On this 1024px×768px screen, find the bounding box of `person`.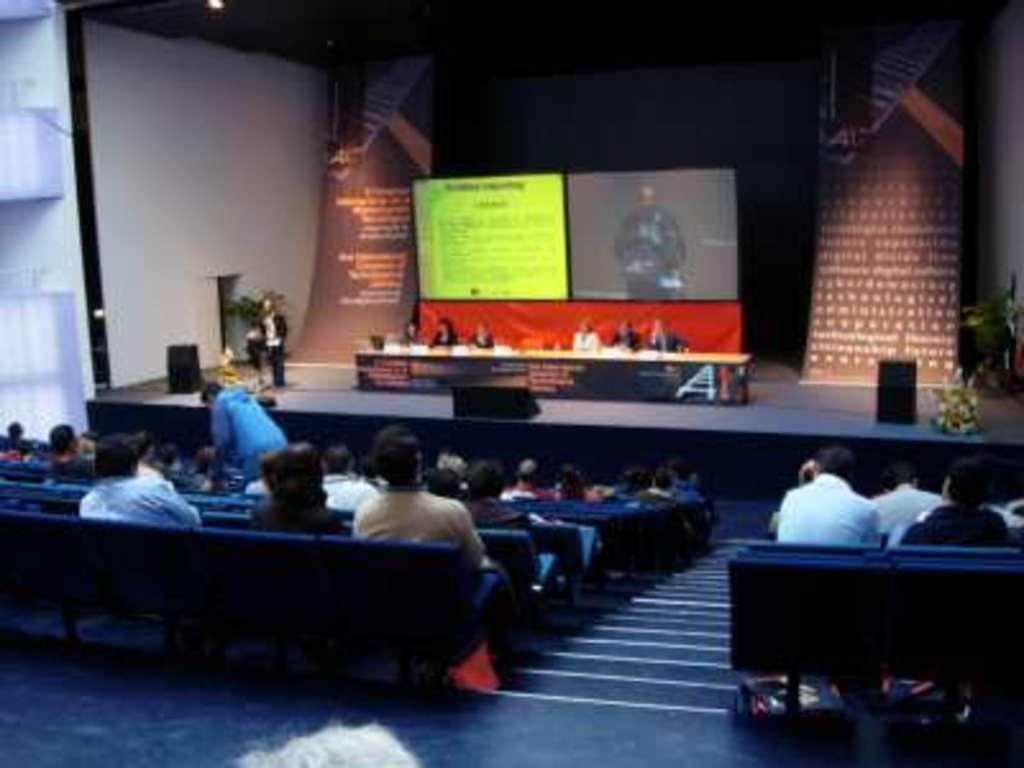
Bounding box: (248,292,297,384).
